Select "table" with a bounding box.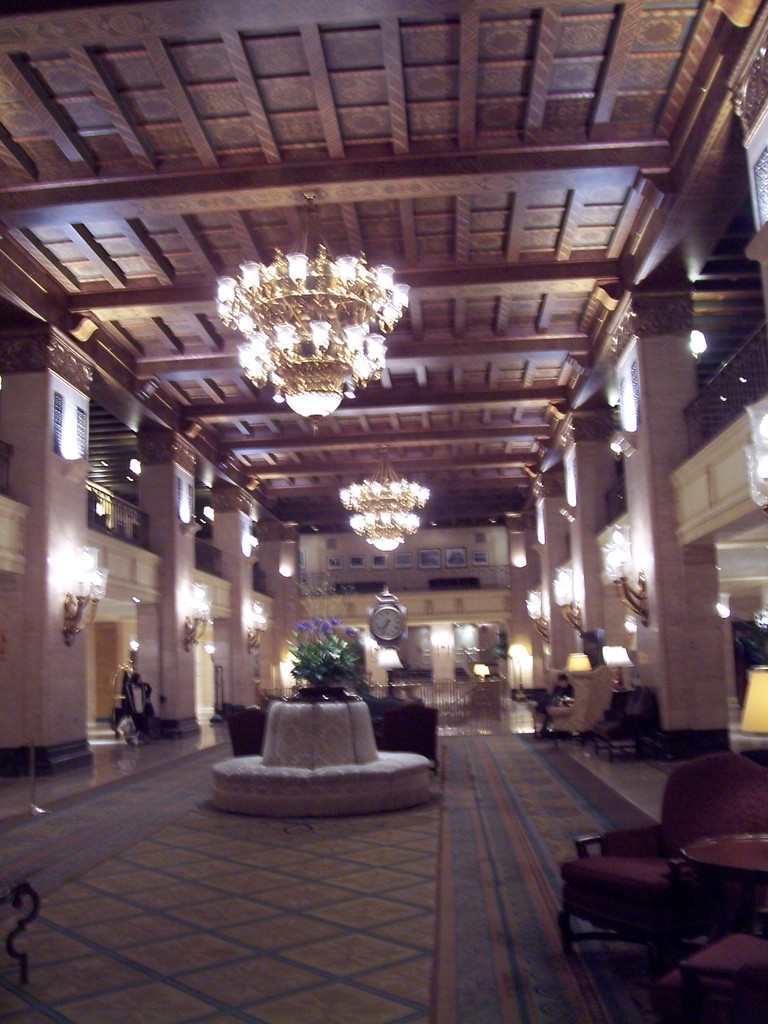
(682, 831, 767, 874).
